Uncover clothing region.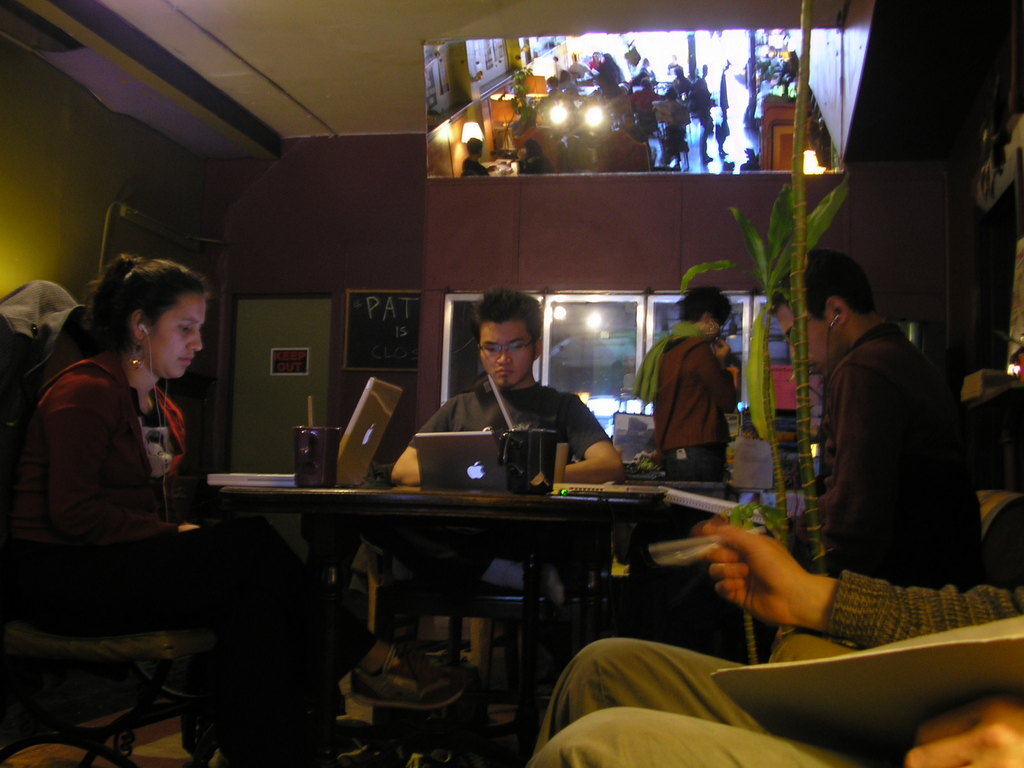
Uncovered: rect(633, 315, 737, 486).
